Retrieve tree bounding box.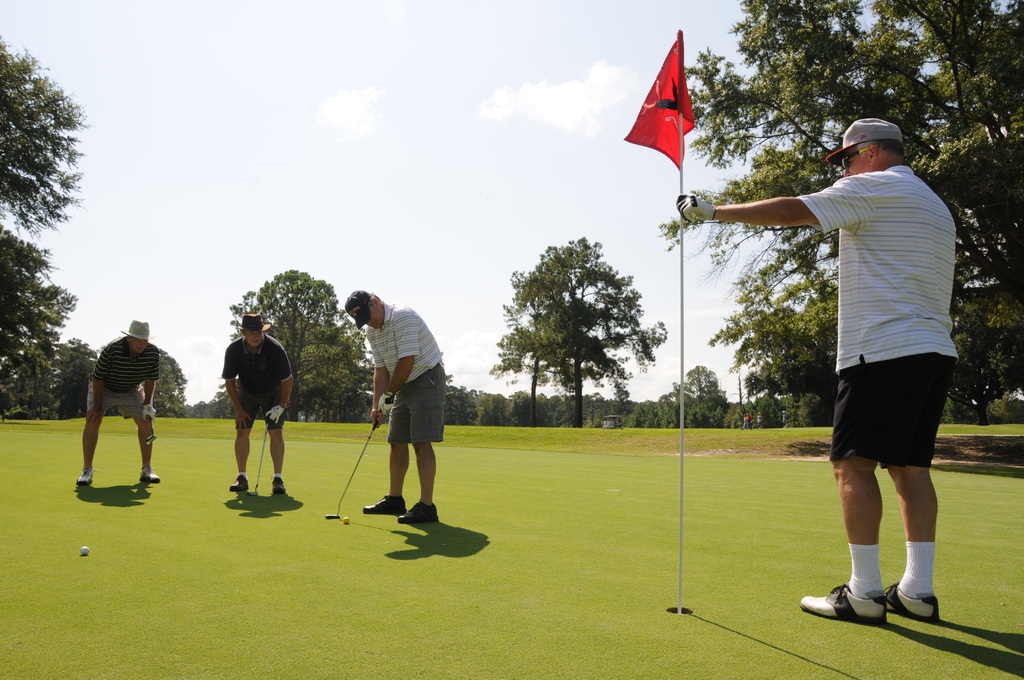
Bounding box: 191,383,225,423.
